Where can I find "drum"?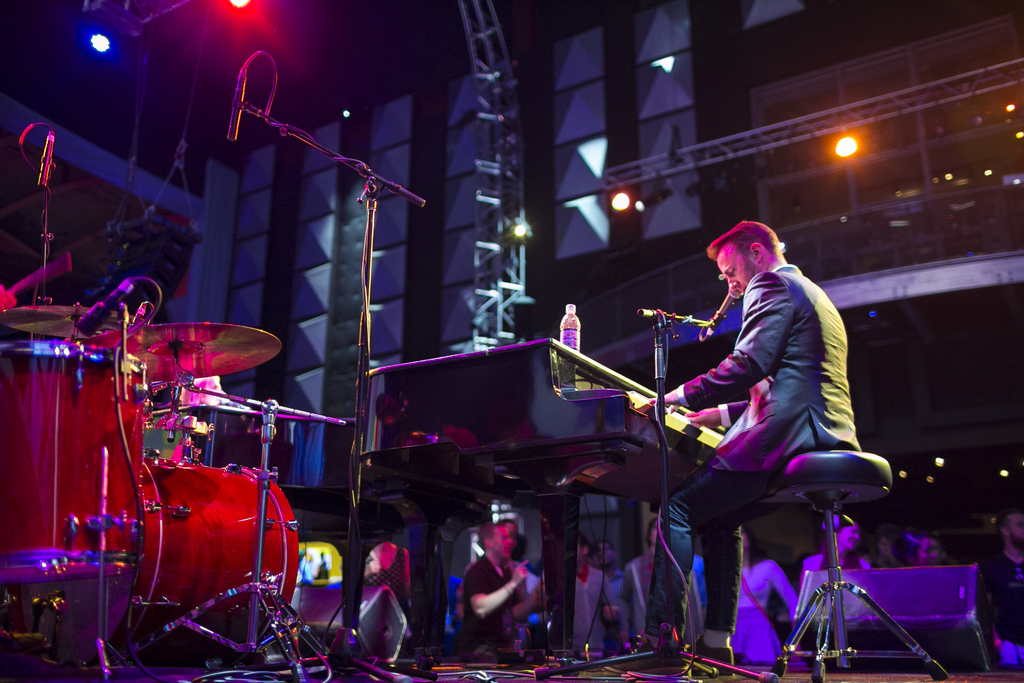
You can find it at select_region(61, 451, 300, 675).
